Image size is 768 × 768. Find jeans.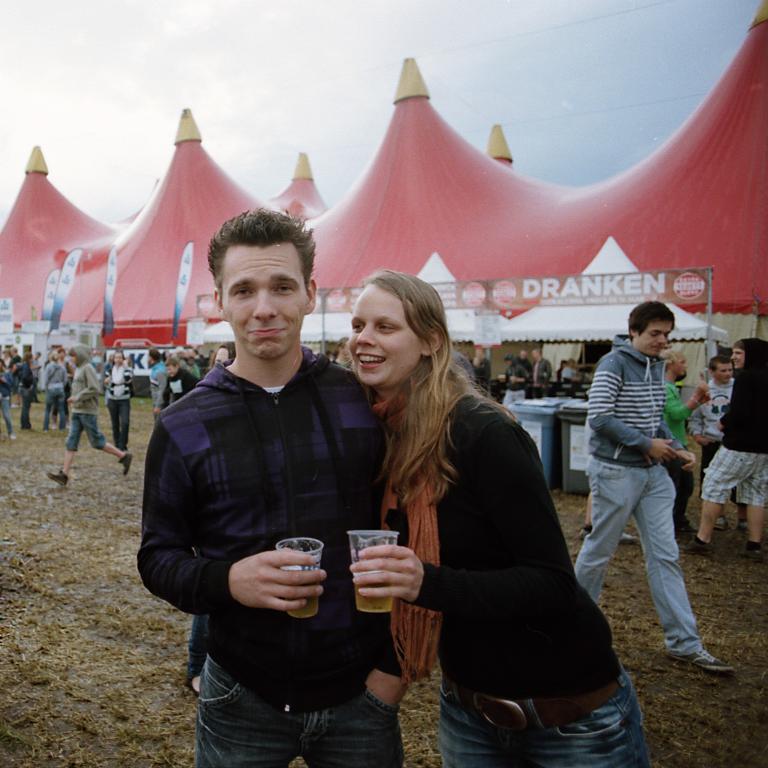
443:675:652:767.
